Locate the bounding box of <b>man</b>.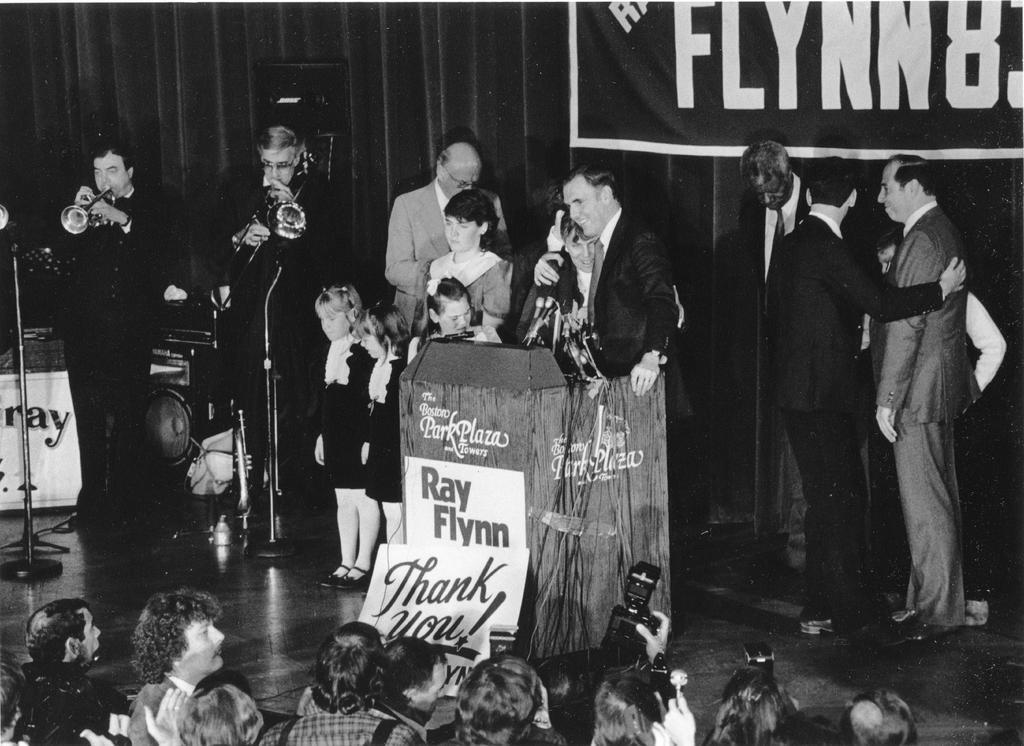
Bounding box: detection(204, 116, 355, 504).
